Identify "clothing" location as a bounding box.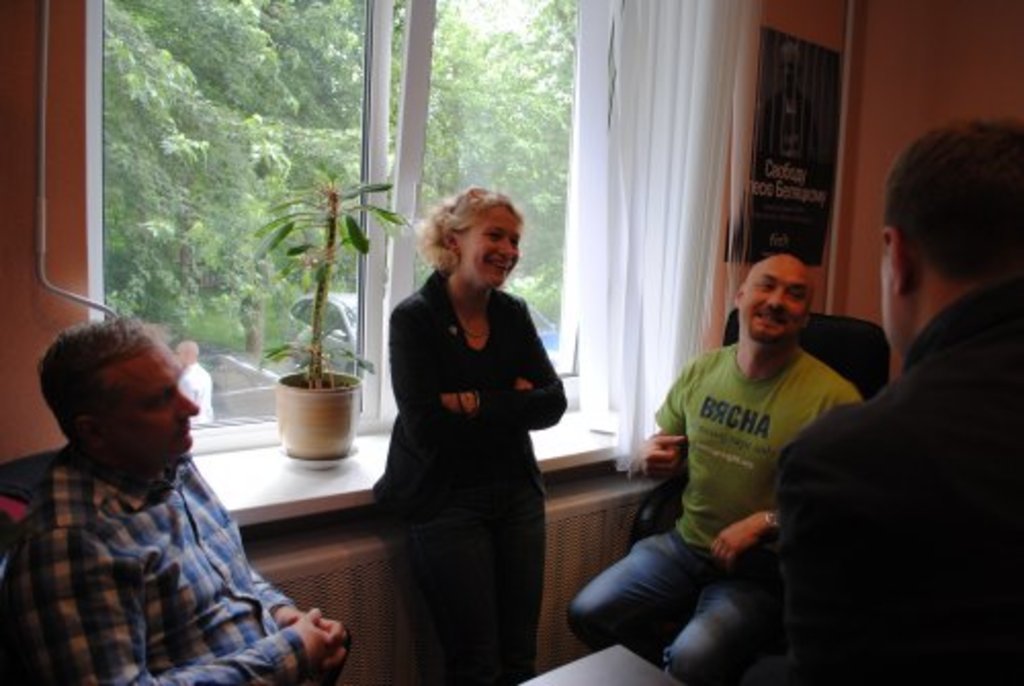
764,283,1022,684.
